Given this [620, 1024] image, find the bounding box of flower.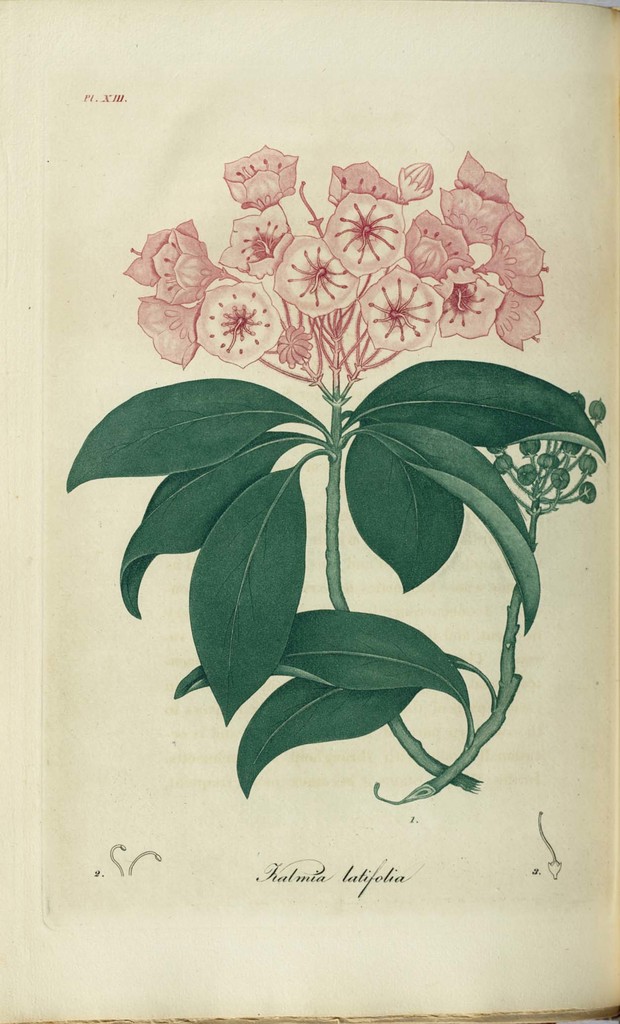
select_region(133, 289, 205, 365).
